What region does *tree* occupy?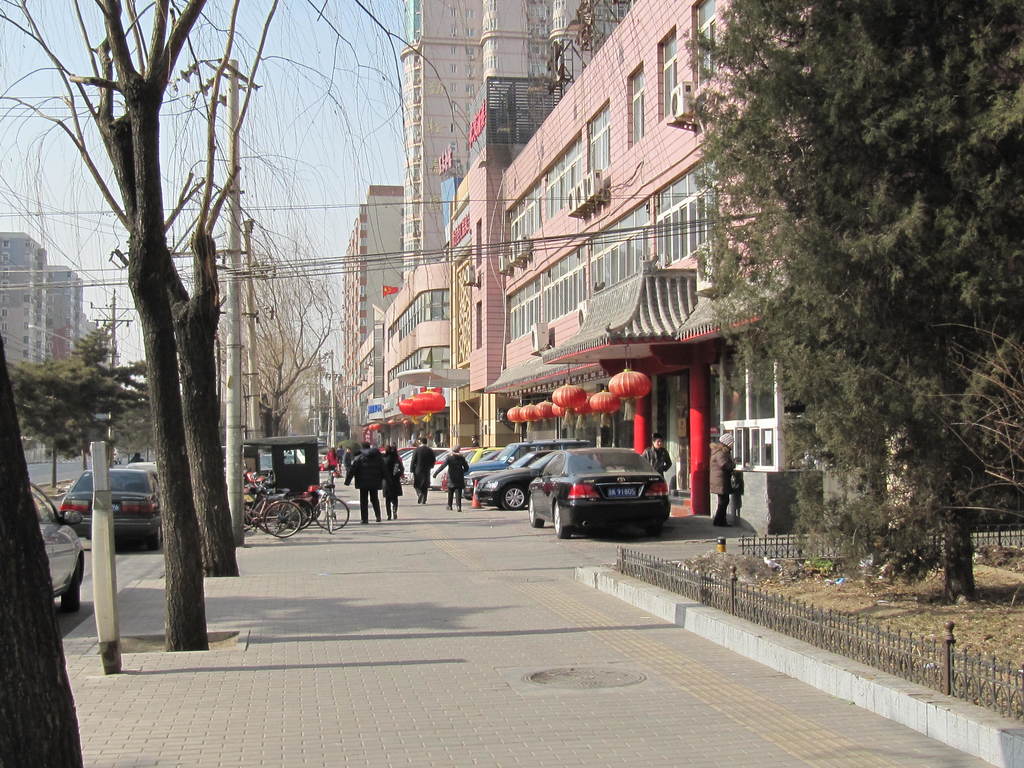
{"left": 324, "top": 407, "right": 355, "bottom": 443}.
